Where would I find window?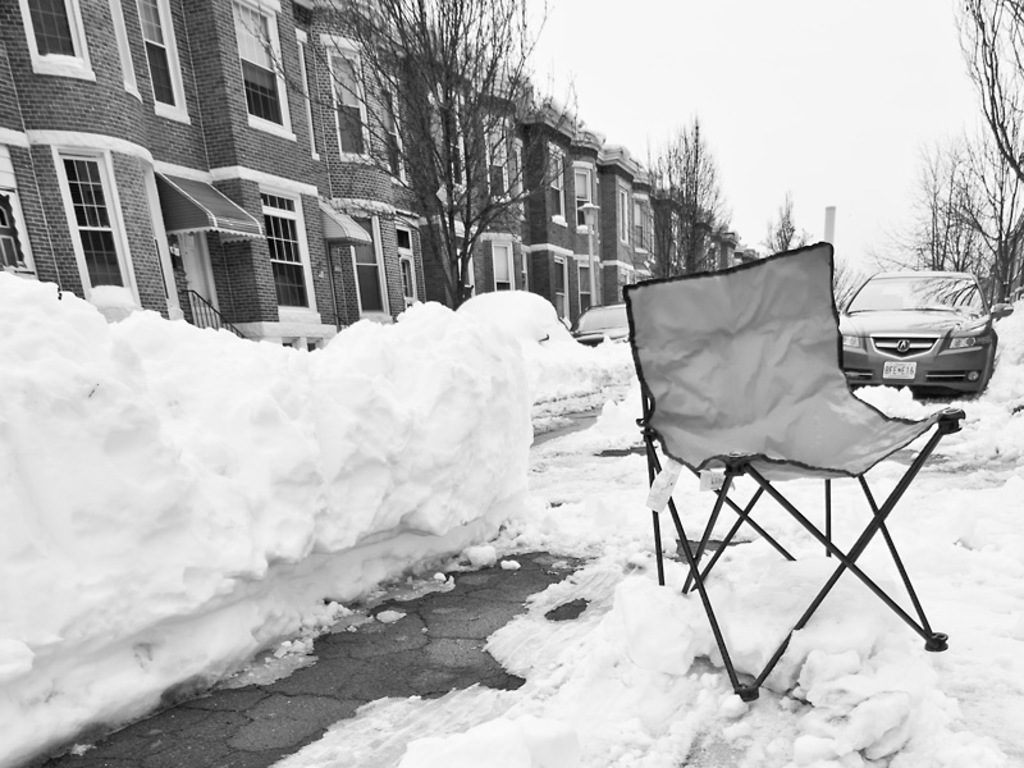
At {"x1": 503, "y1": 142, "x2": 520, "y2": 214}.
